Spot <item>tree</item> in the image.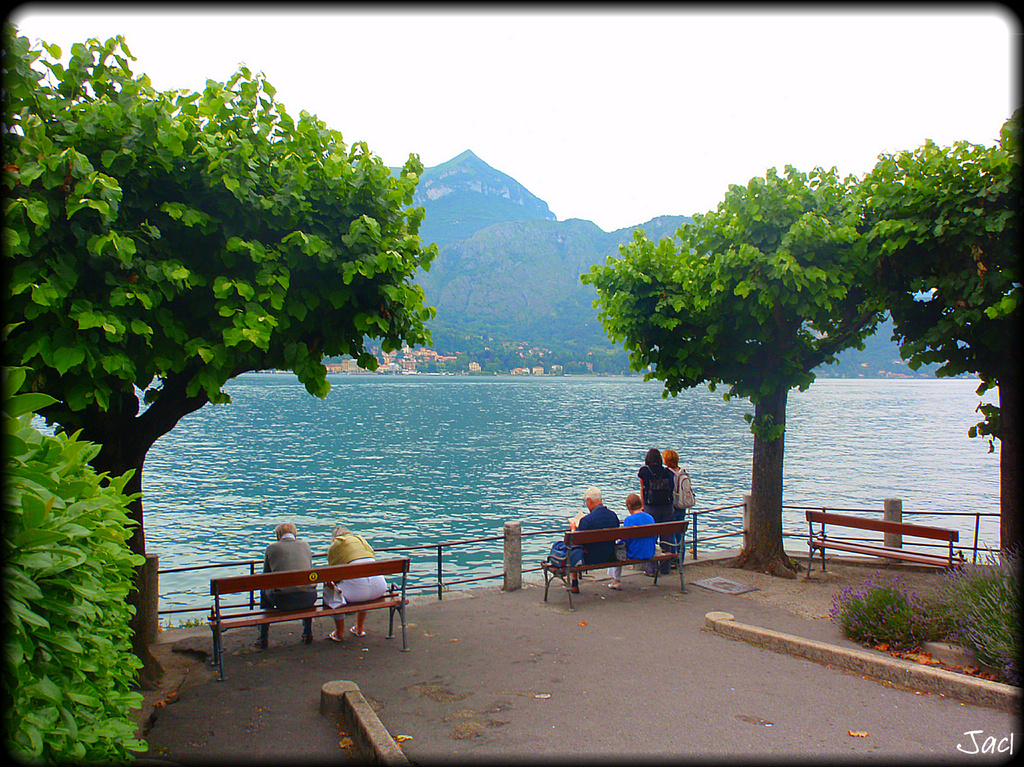
<item>tree</item> found at bbox=(585, 161, 891, 554).
